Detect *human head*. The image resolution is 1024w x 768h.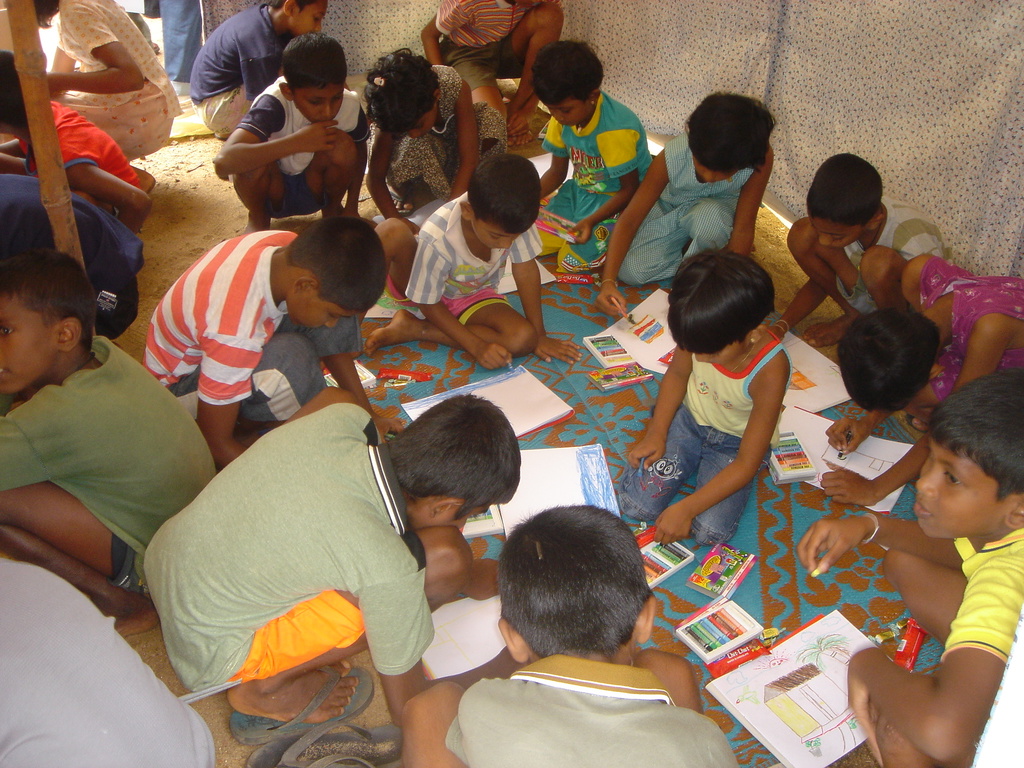
locate(369, 51, 444, 143).
